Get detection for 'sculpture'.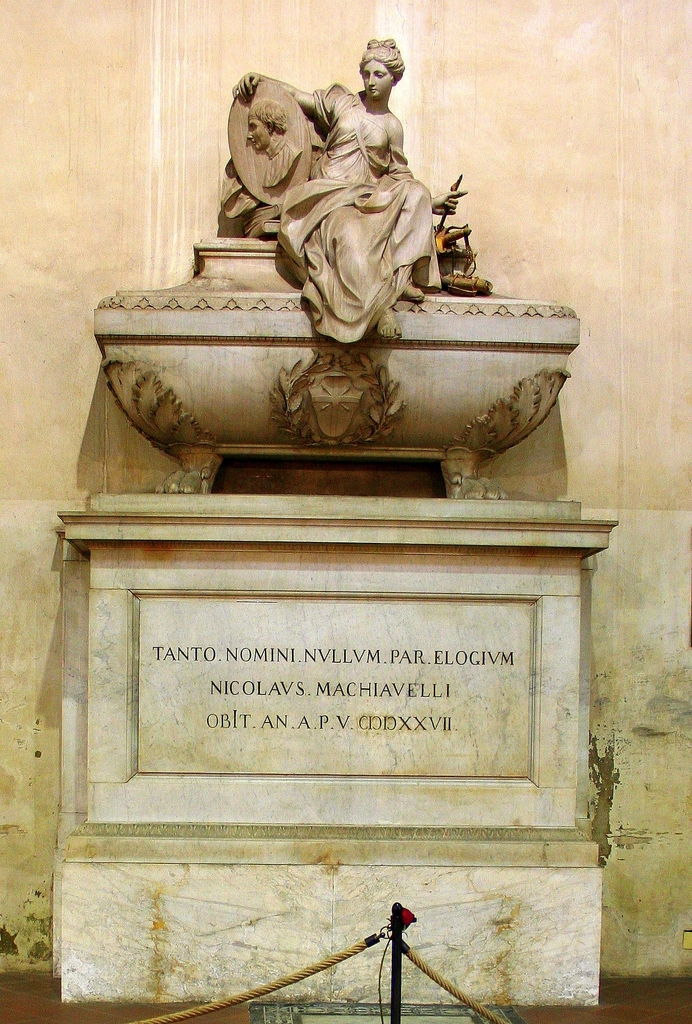
Detection: BBox(225, 35, 468, 348).
